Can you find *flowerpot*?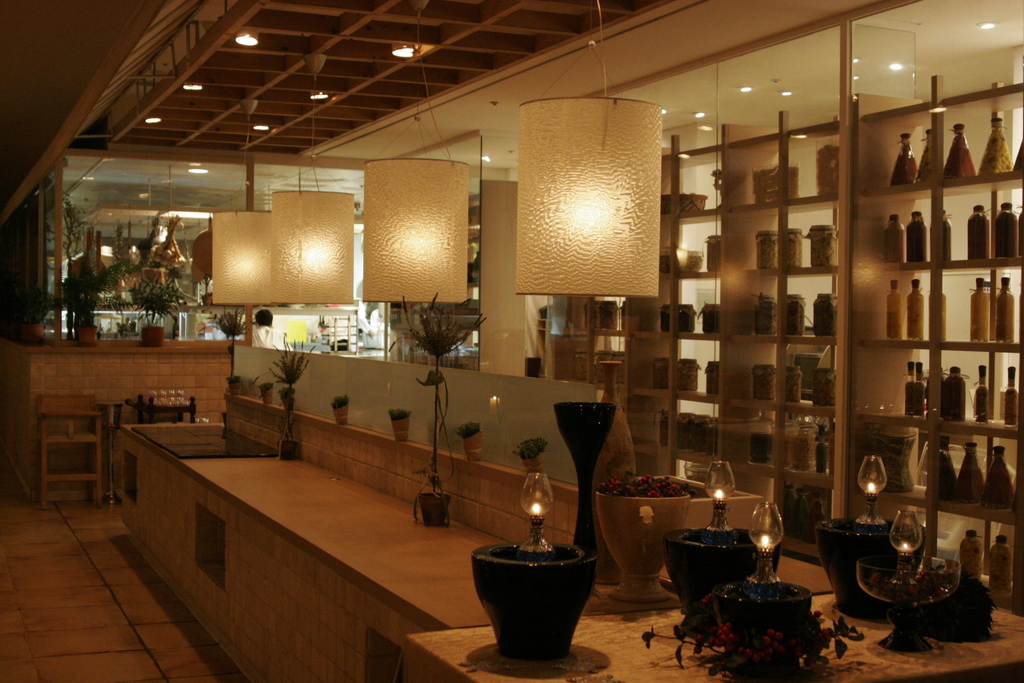
Yes, bounding box: <bbox>79, 324, 93, 344</bbox>.
